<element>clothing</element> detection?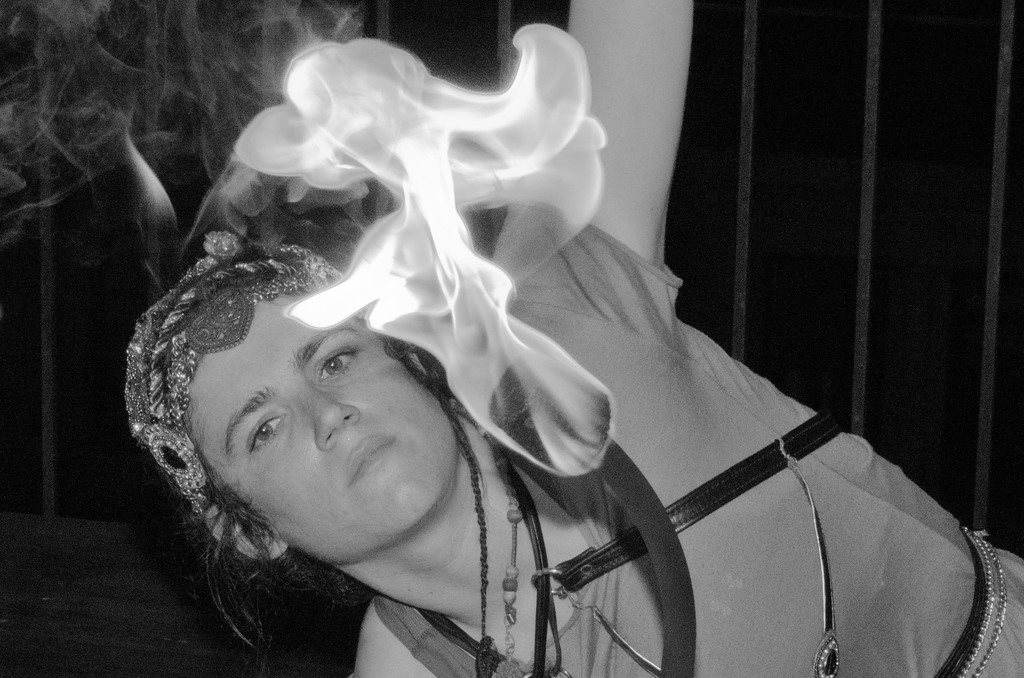
360,196,1023,677
